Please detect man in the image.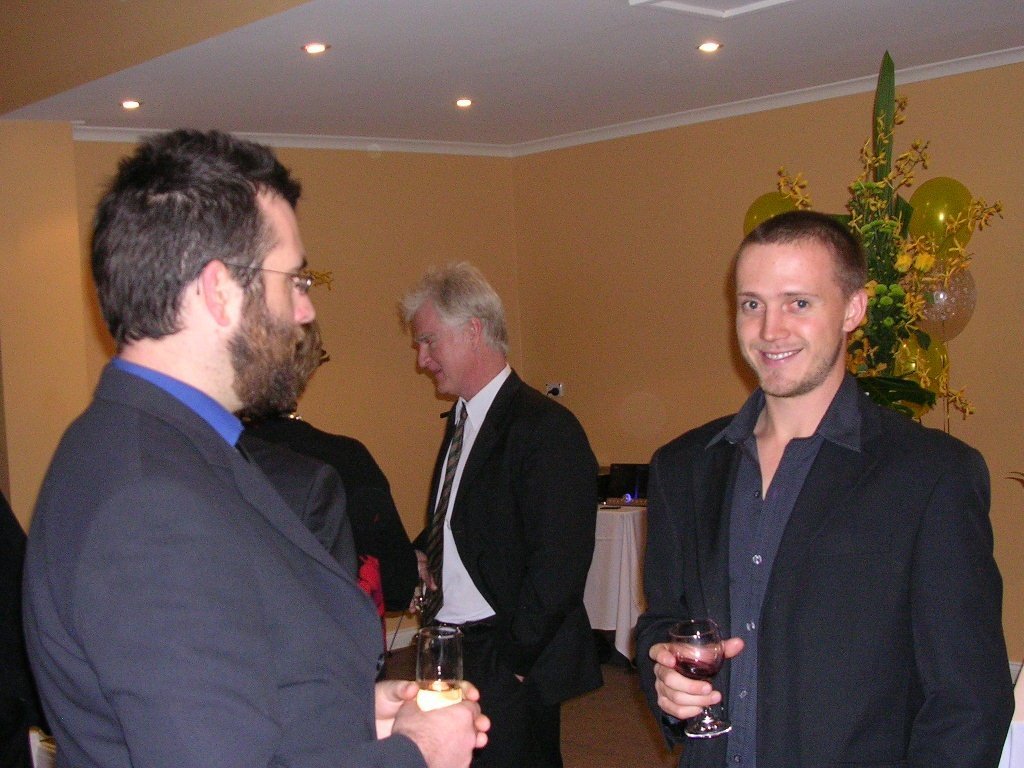
[left=630, top=195, right=994, bottom=751].
